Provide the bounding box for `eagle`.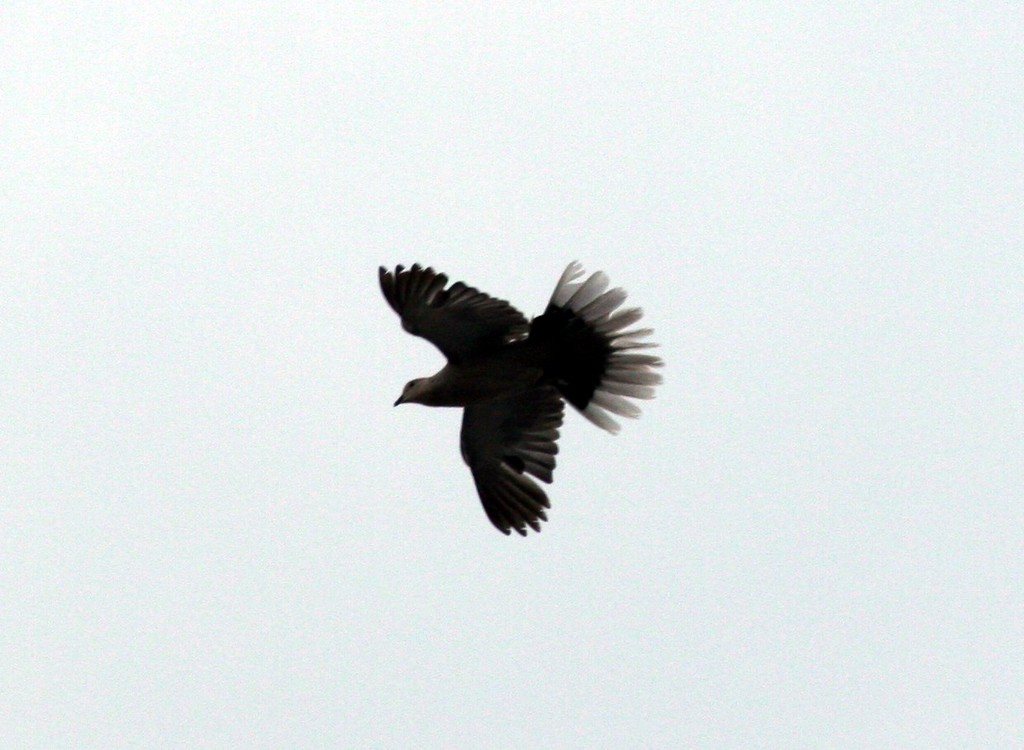
BBox(375, 250, 667, 533).
